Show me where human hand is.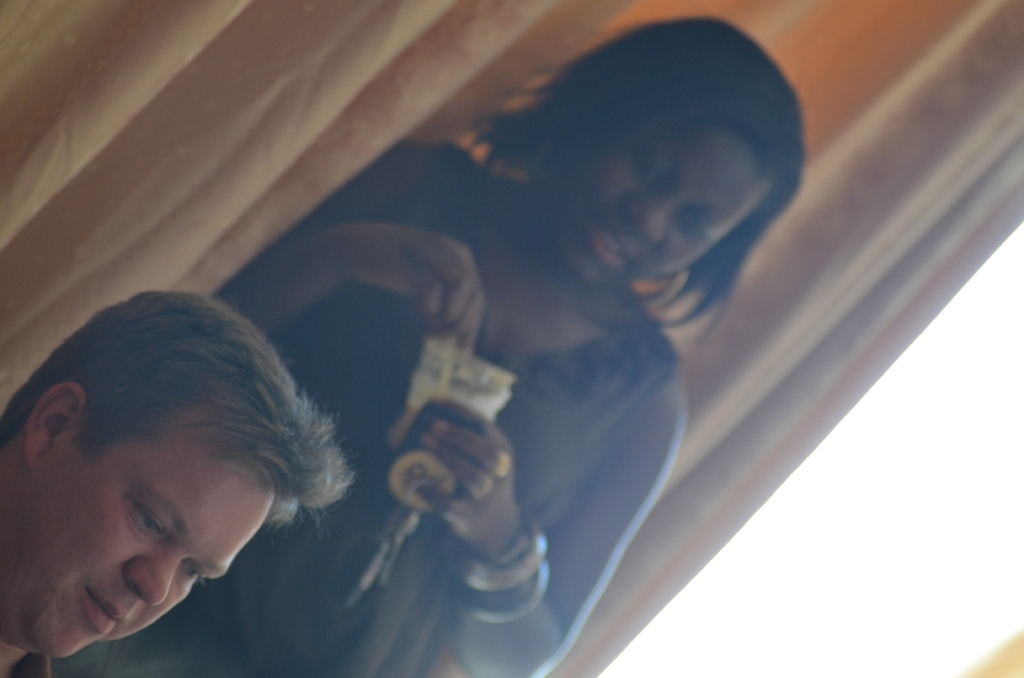
human hand is at {"left": 349, "top": 227, "right": 489, "bottom": 359}.
